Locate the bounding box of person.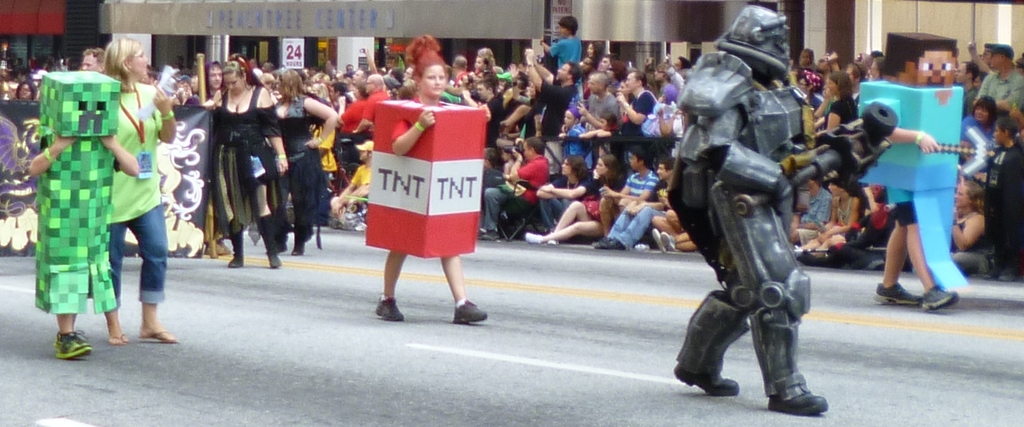
Bounding box: [left=212, top=60, right=285, bottom=270].
